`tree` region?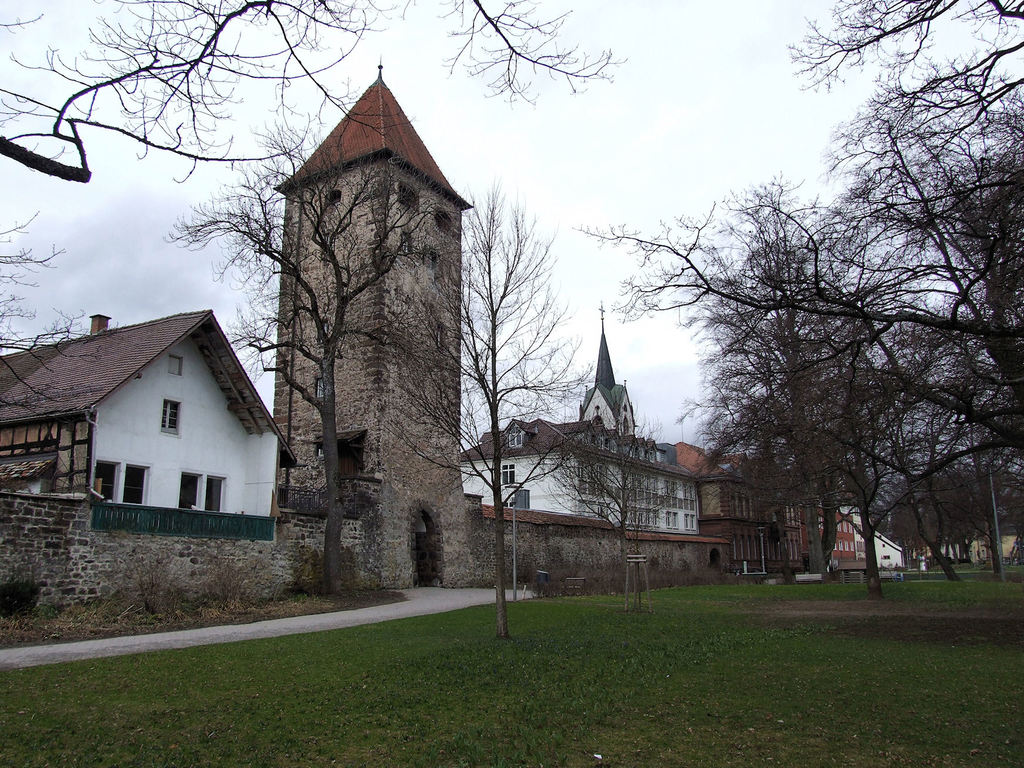
region(0, 207, 109, 414)
